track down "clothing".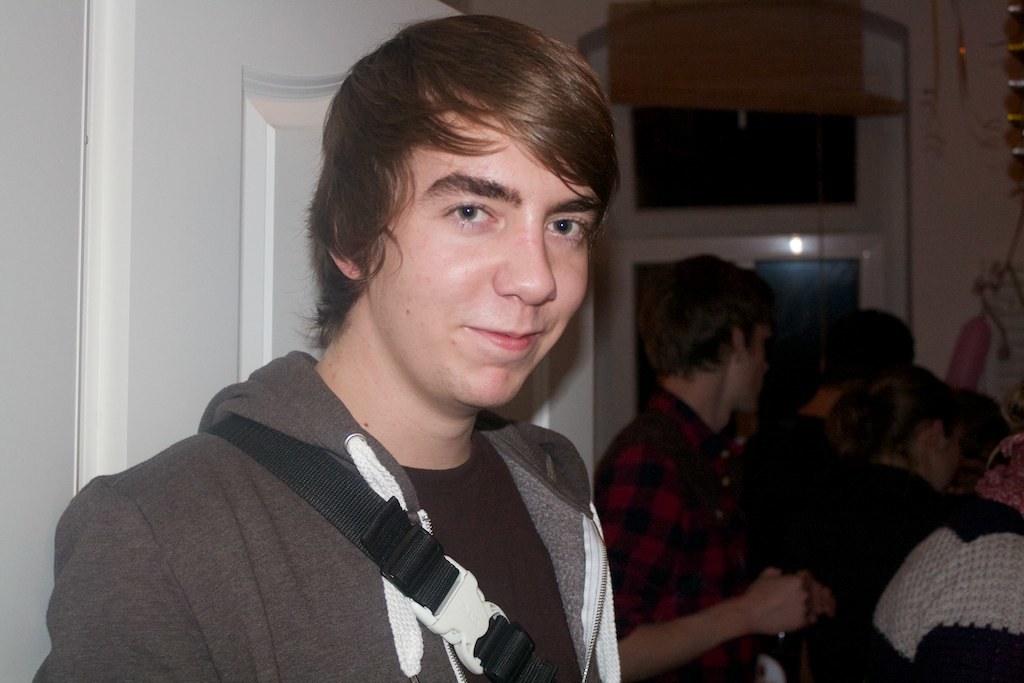
Tracked to <region>781, 416, 947, 675</region>.
